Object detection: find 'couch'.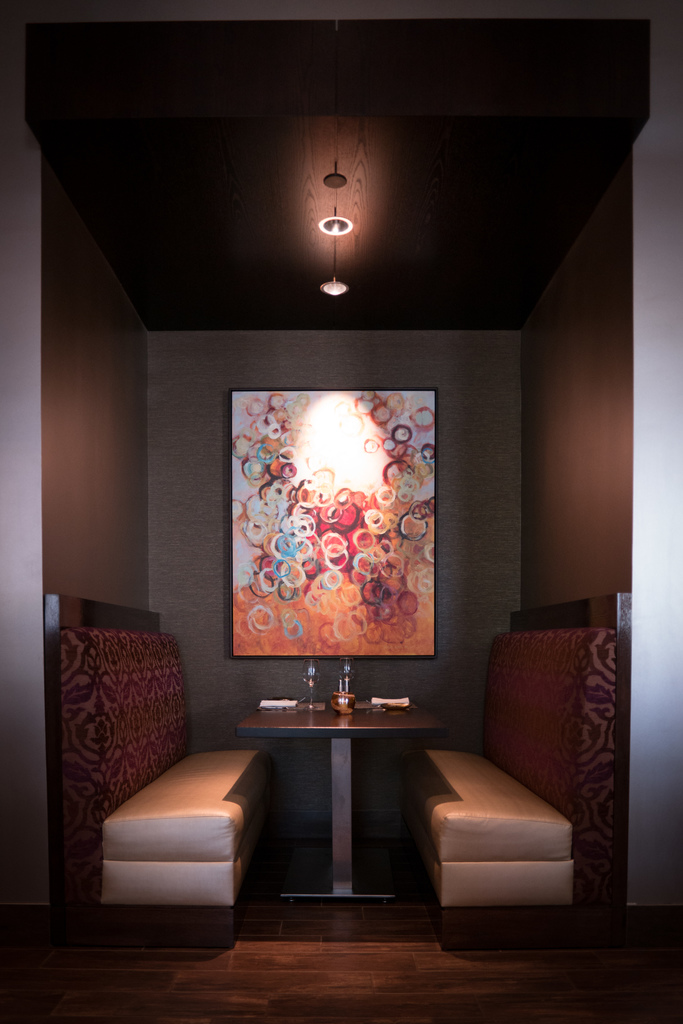
crop(394, 735, 575, 915).
